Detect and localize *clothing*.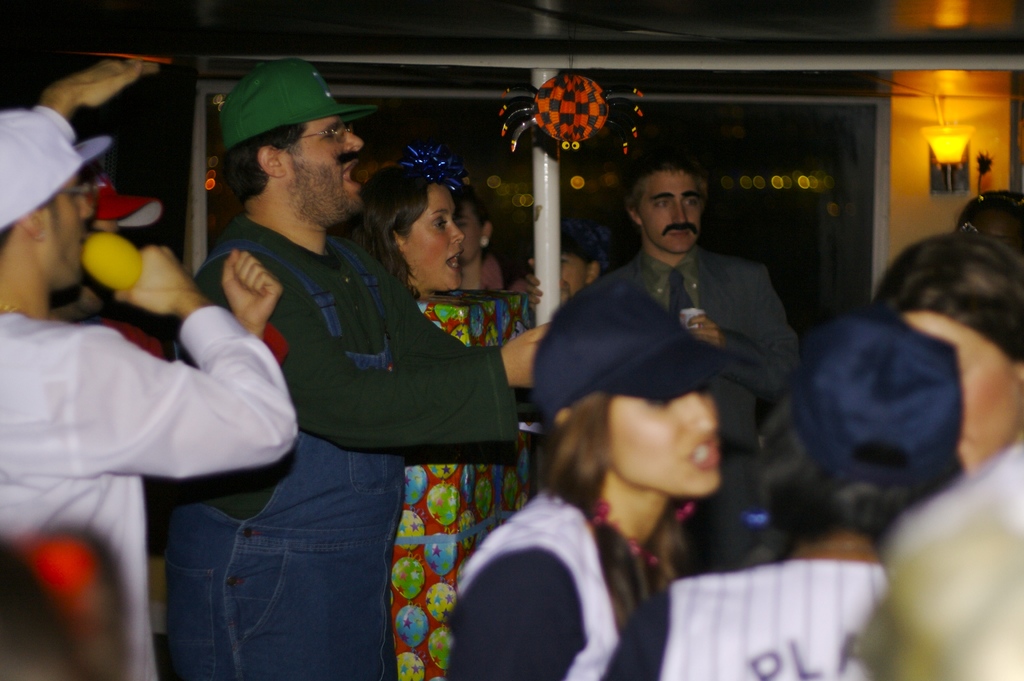
Localized at <region>668, 562, 878, 680</region>.
